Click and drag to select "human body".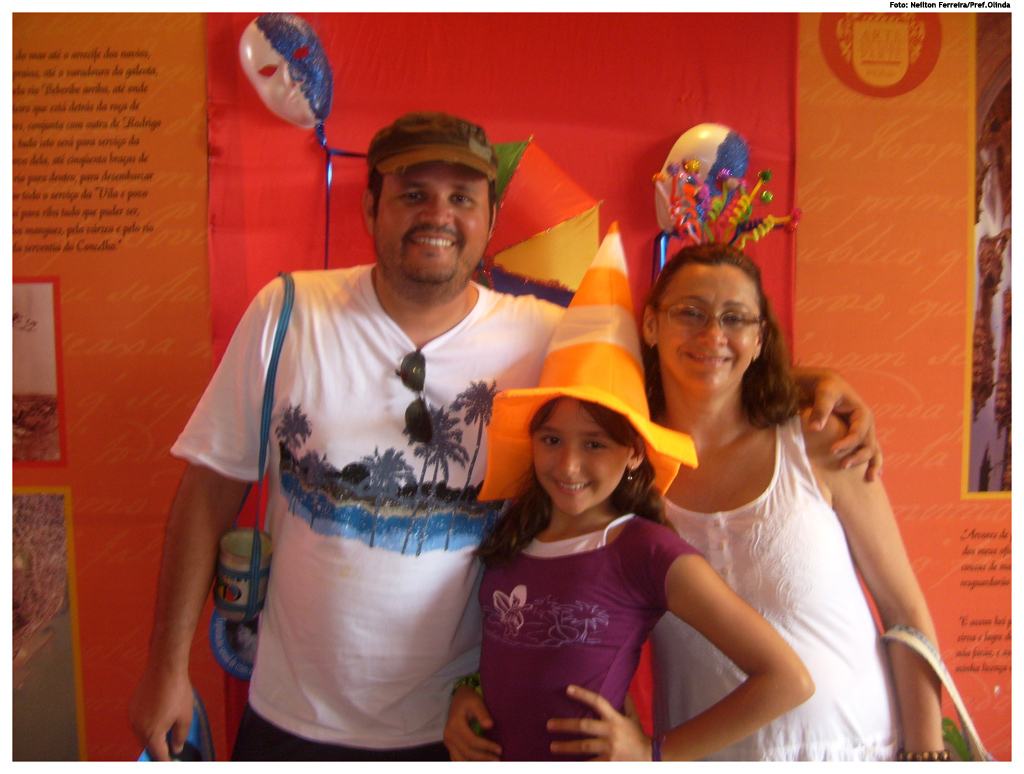
Selection: x1=119 y1=101 x2=891 y2=753.
